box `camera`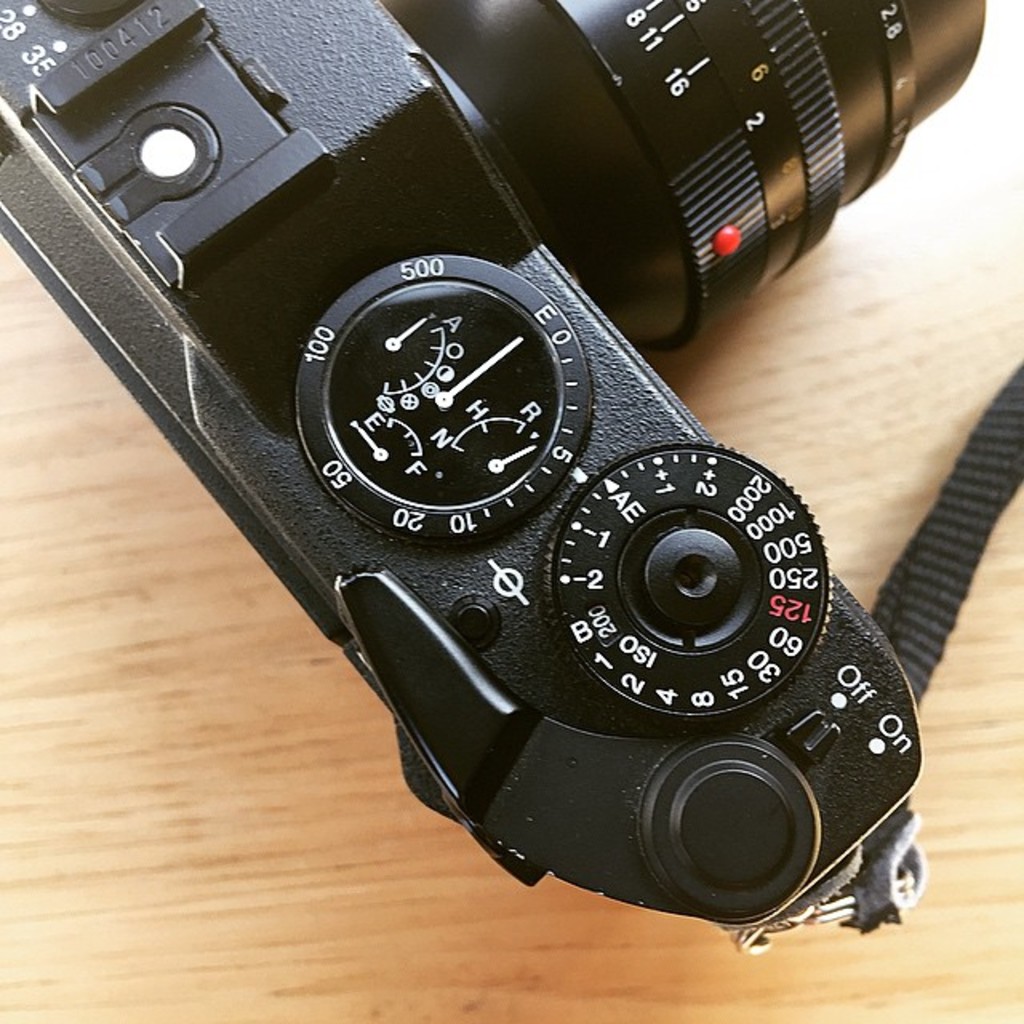
[0, 0, 990, 939]
